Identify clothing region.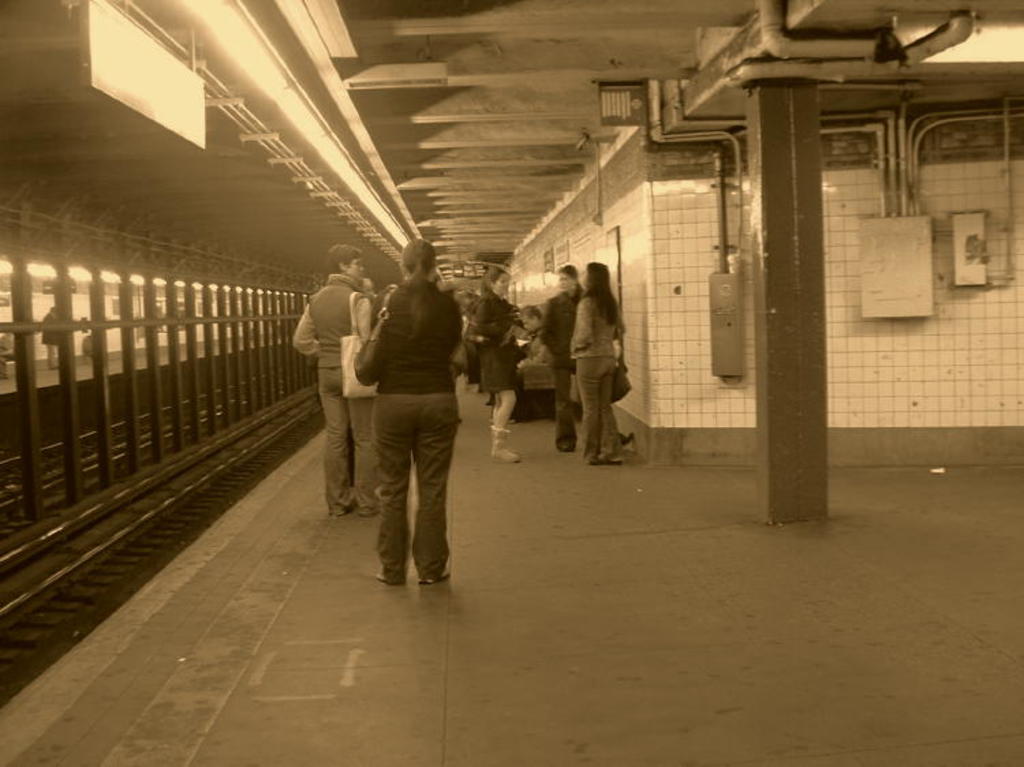
Region: bbox(287, 267, 371, 508).
